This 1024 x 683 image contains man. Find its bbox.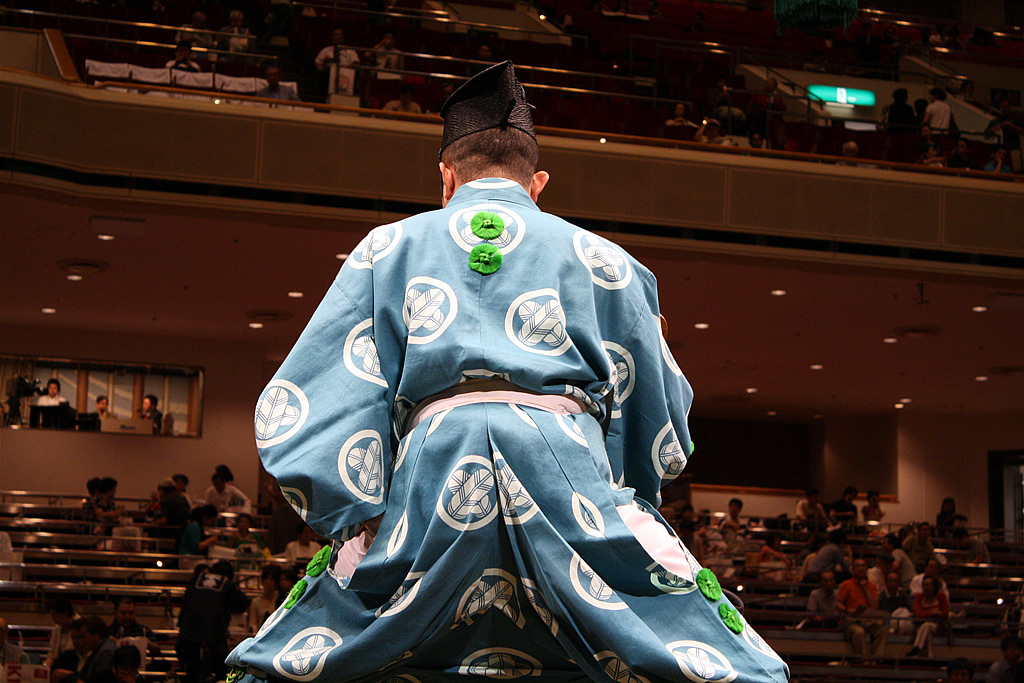
box(794, 485, 835, 536).
